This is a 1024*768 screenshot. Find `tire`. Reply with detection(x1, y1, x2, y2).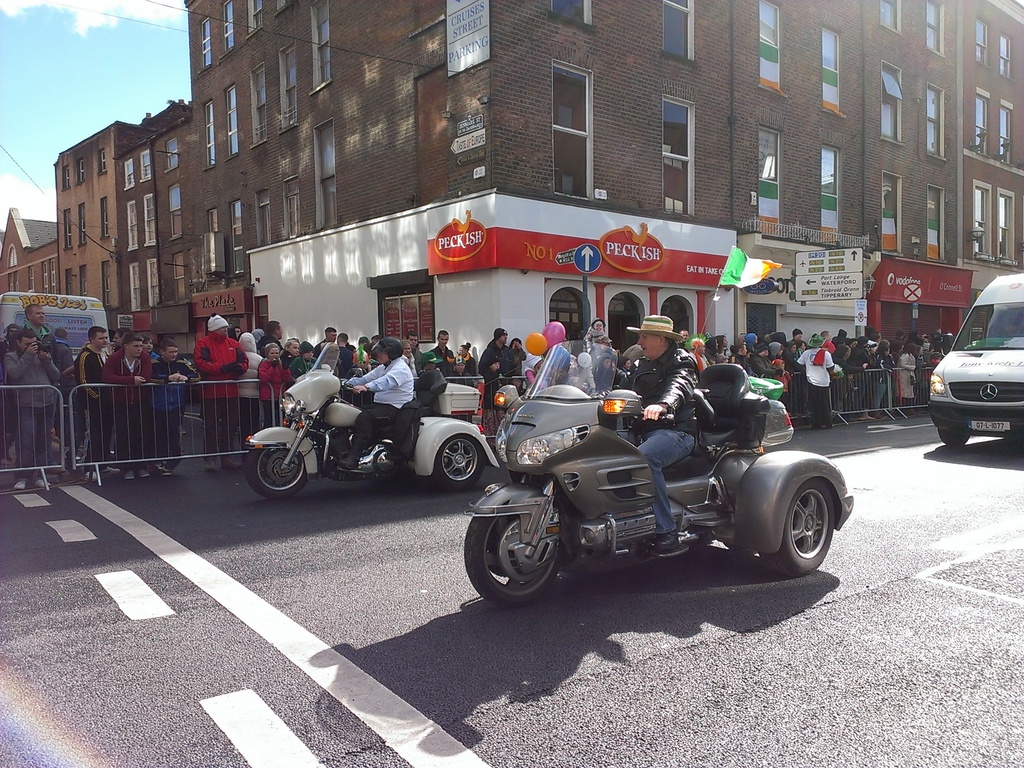
detection(779, 474, 842, 575).
